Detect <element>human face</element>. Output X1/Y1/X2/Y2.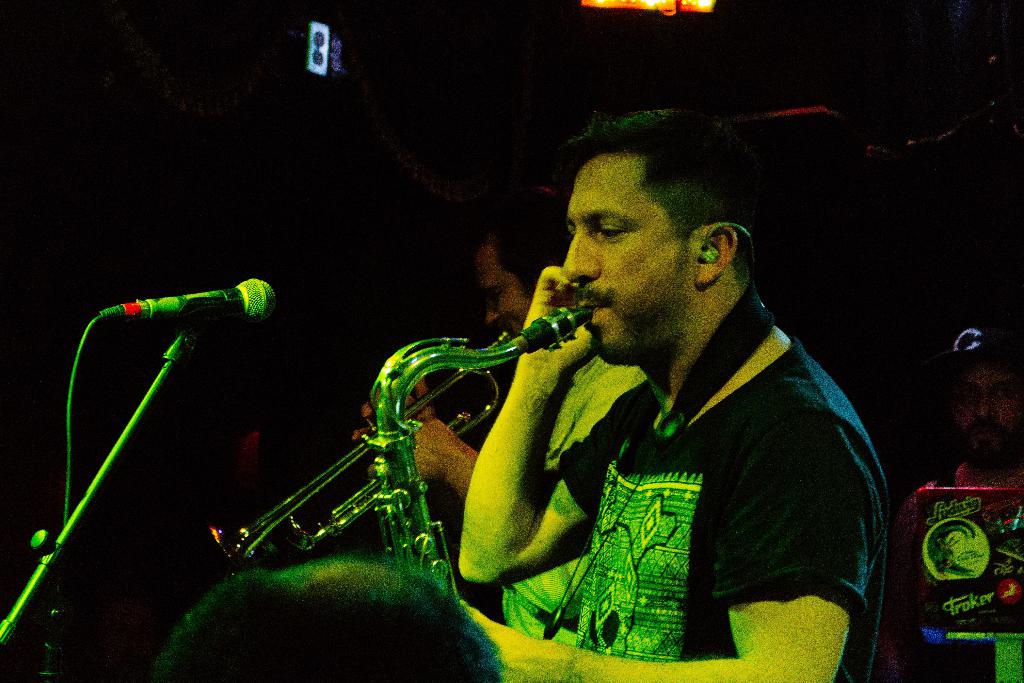
950/370/1023/468.
